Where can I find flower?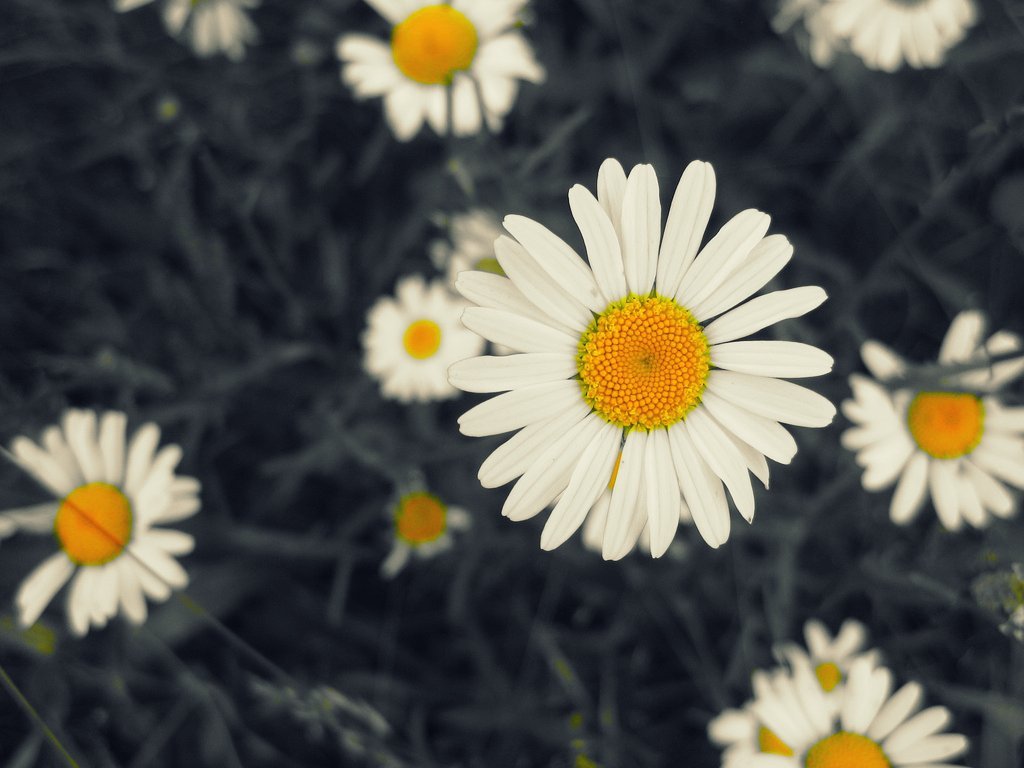
You can find it at bbox=(336, 0, 540, 144).
